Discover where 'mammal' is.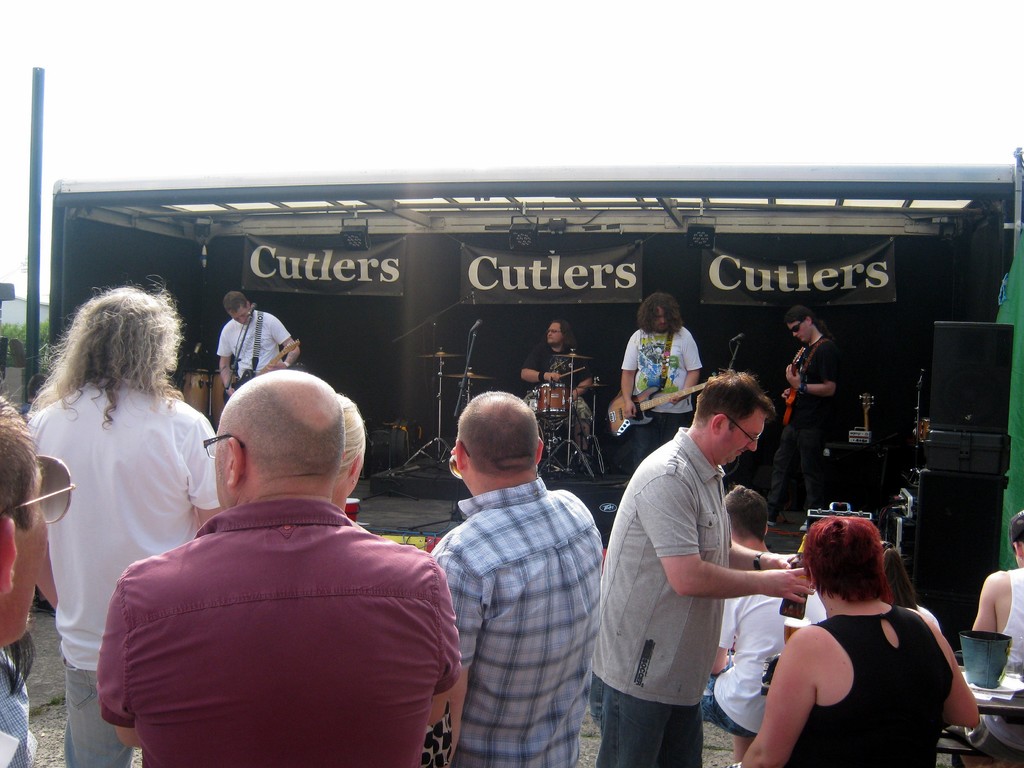
Discovered at <region>874, 537, 947, 637</region>.
